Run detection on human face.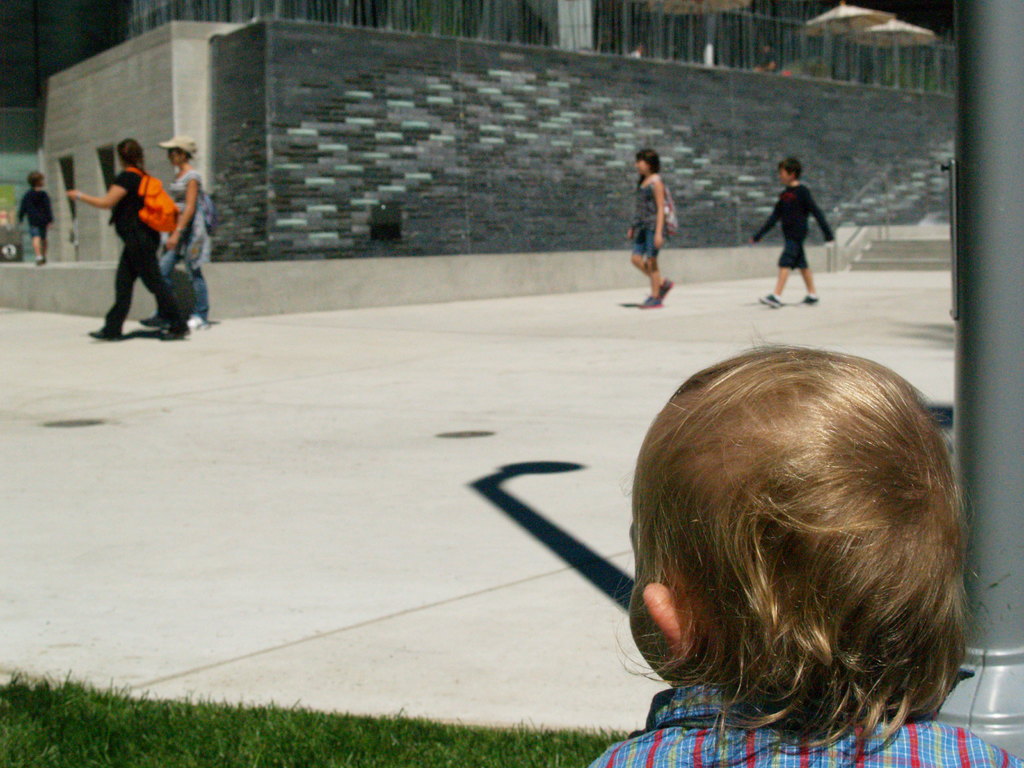
Result: 634,150,650,175.
